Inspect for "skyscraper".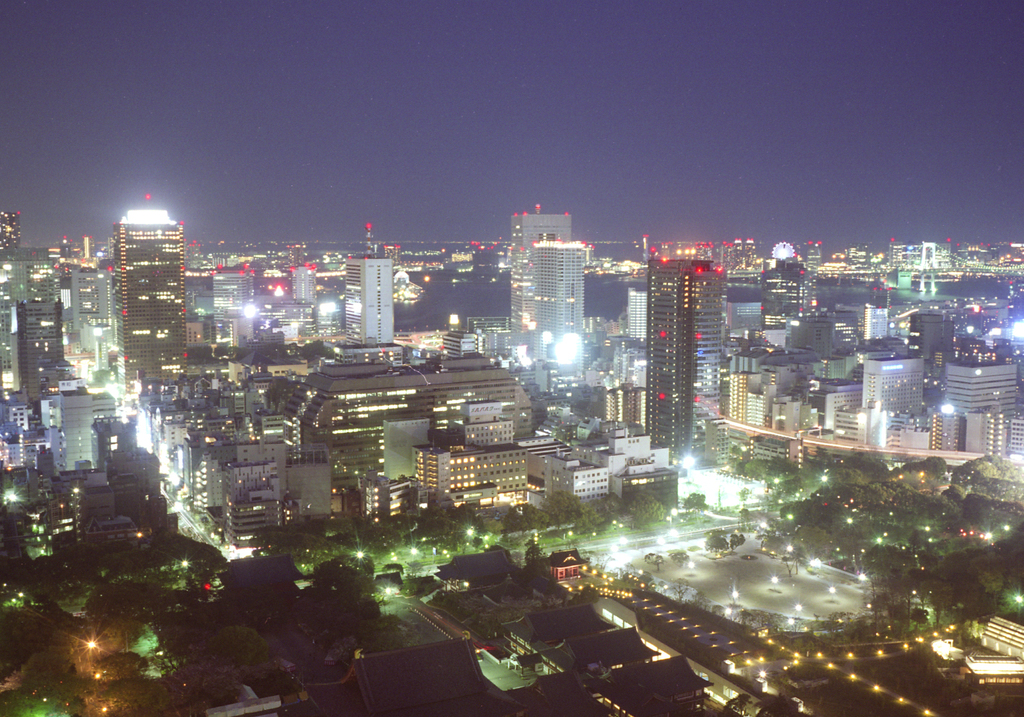
Inspection: bbox(112, 436, 163, 502).
